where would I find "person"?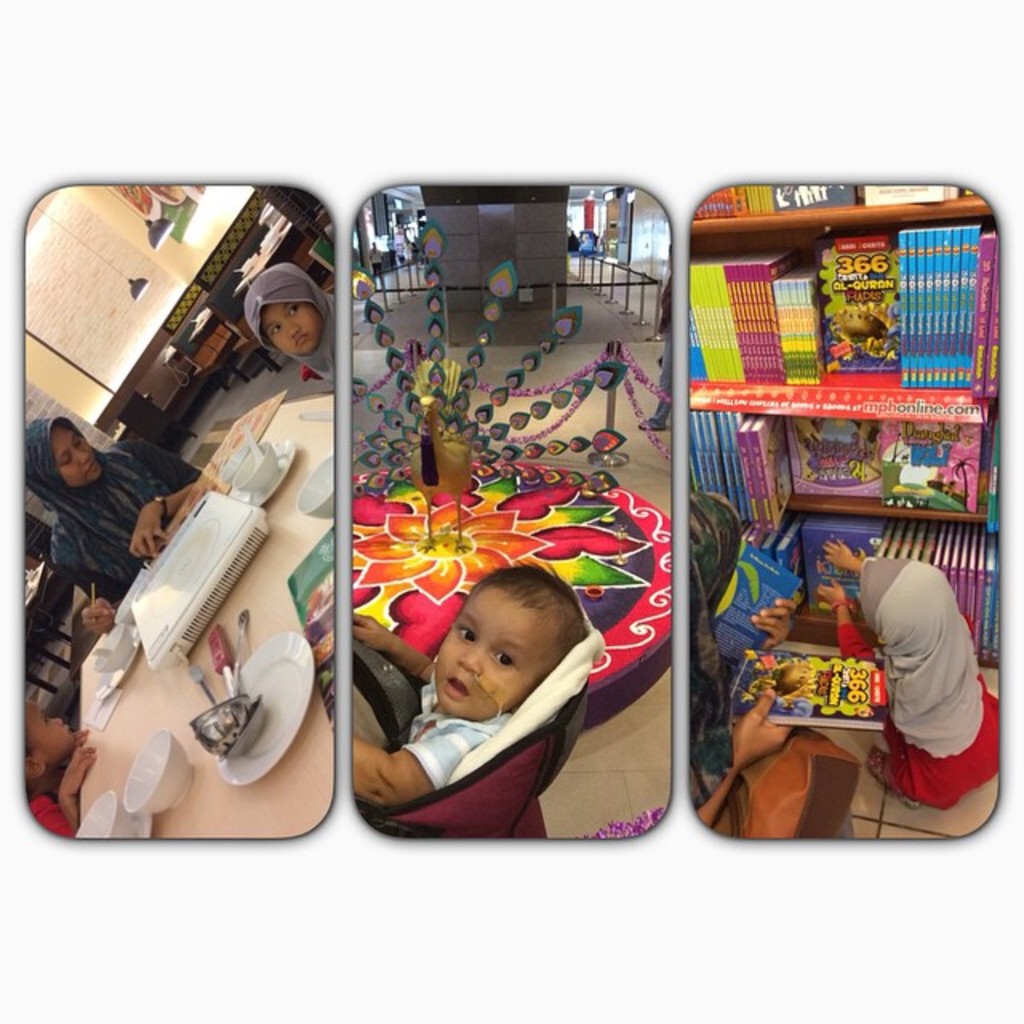
At x1=696 y1=501 x2=861 y2=846.
